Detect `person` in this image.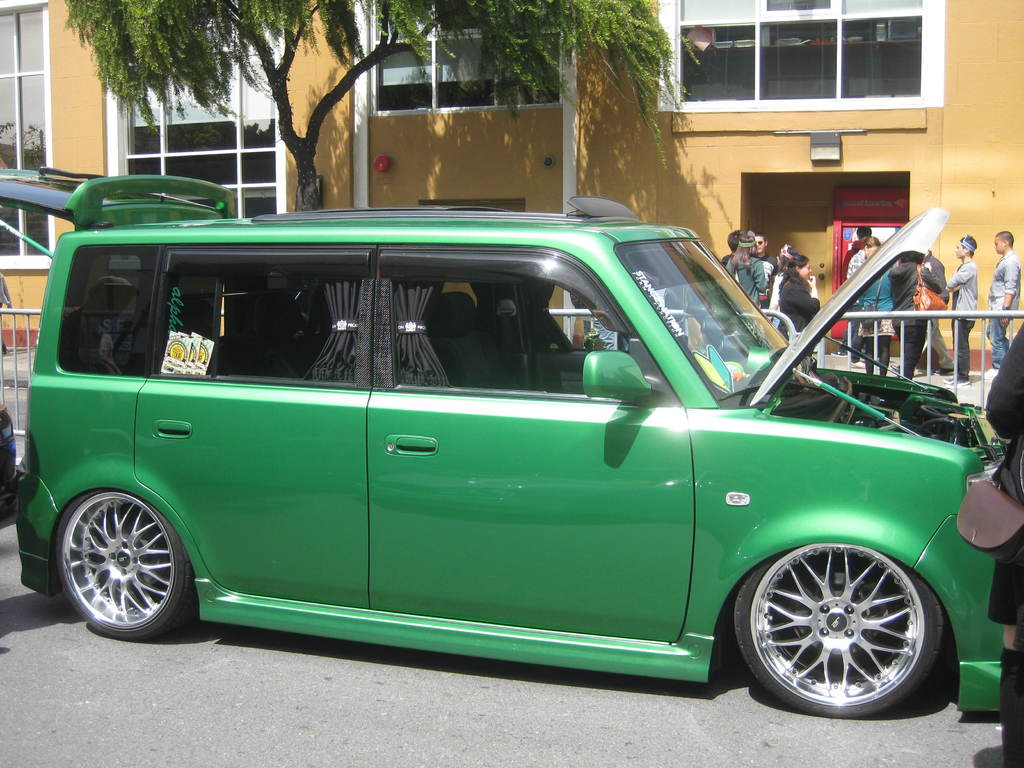
Detection: BBox(887, 250, 945, 382).
